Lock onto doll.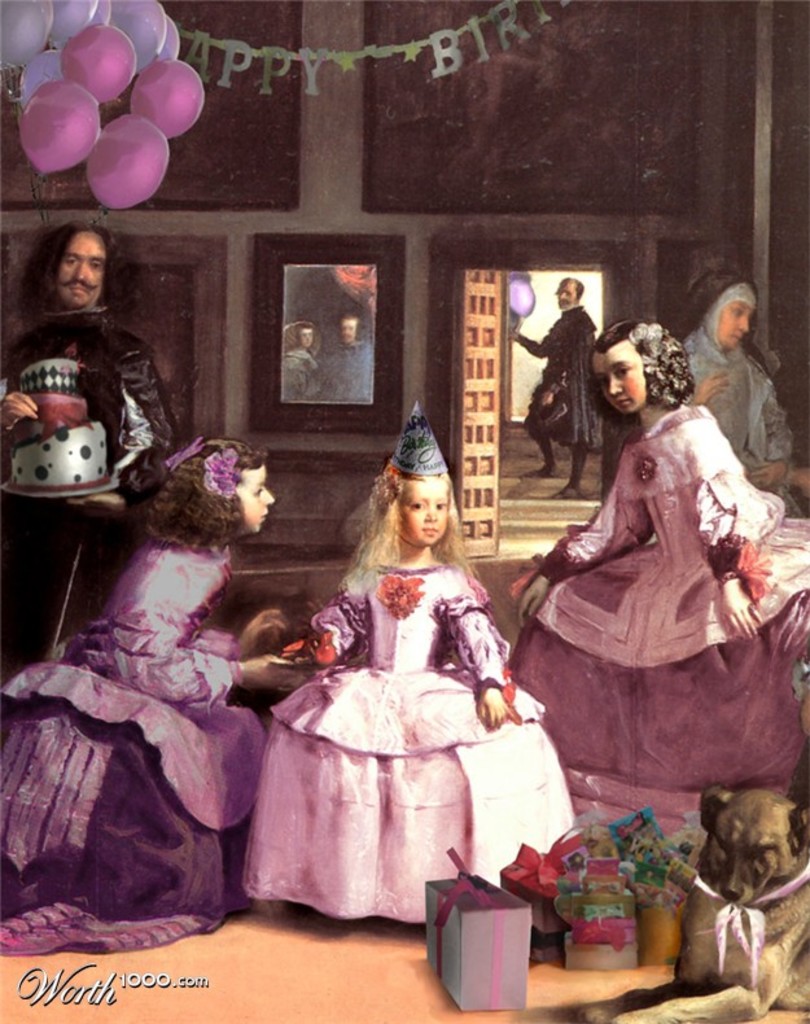
Locked: l=0, t=443, r=302, b=954.
